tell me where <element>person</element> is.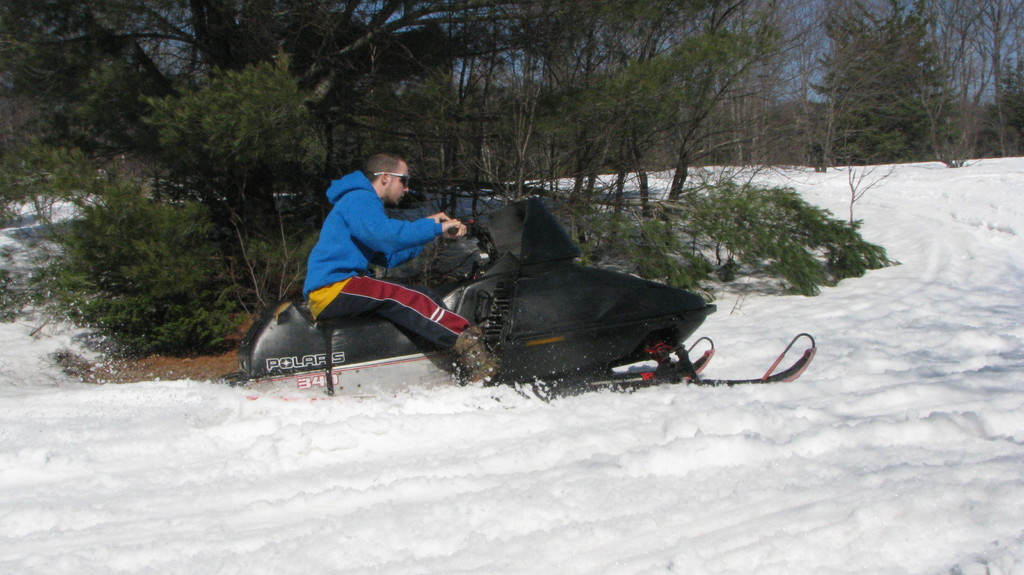
<element>person</element> is at {"x1": 252, "y1": 149, "x2": 503, "y2": 389}.
